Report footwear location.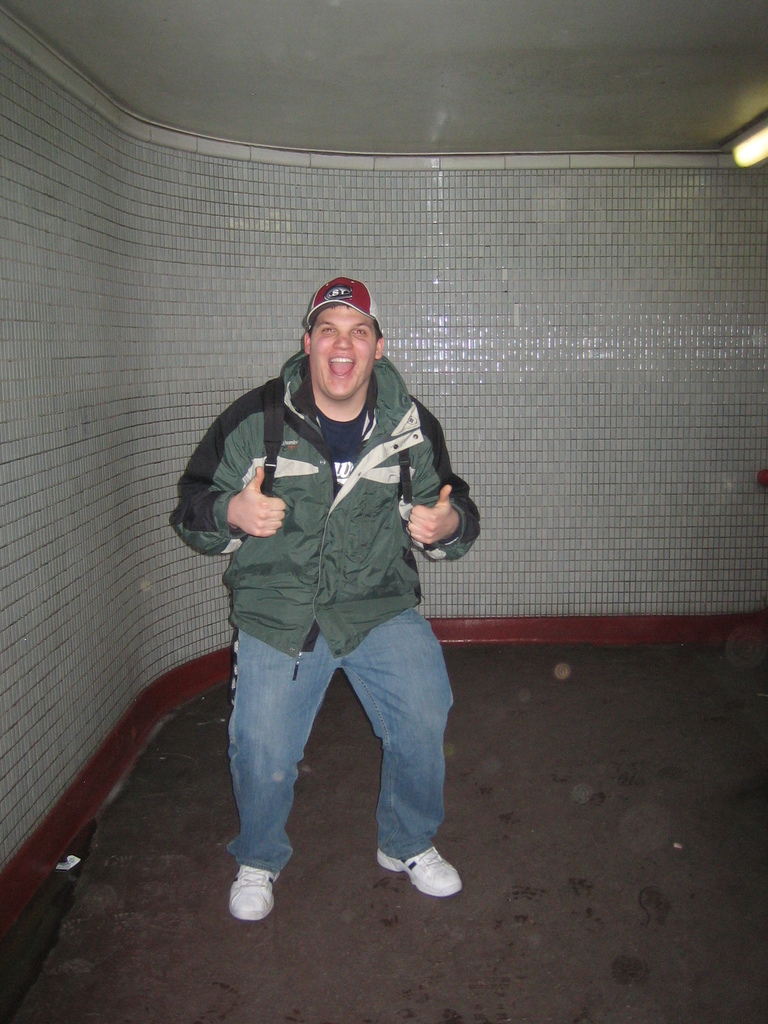
Report: left=383, top=832, right=465, bottom=903.
